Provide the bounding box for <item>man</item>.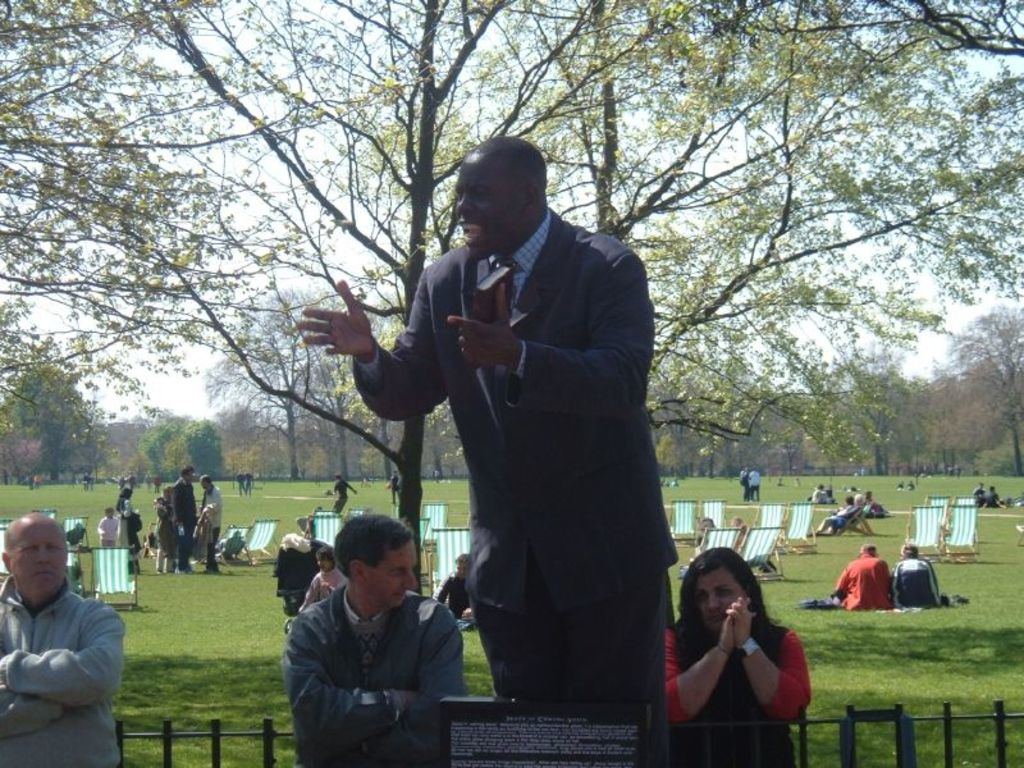
select_region(202, 475, 227, 566).
